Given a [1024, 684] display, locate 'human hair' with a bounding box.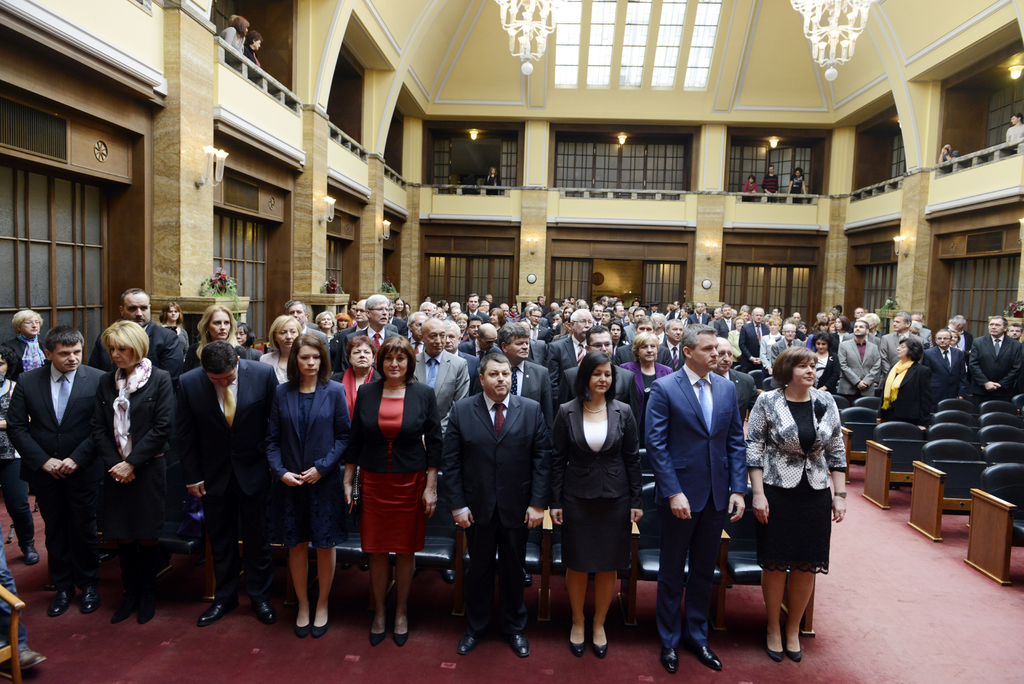
Located: rect(452, 306, 461, 311).
